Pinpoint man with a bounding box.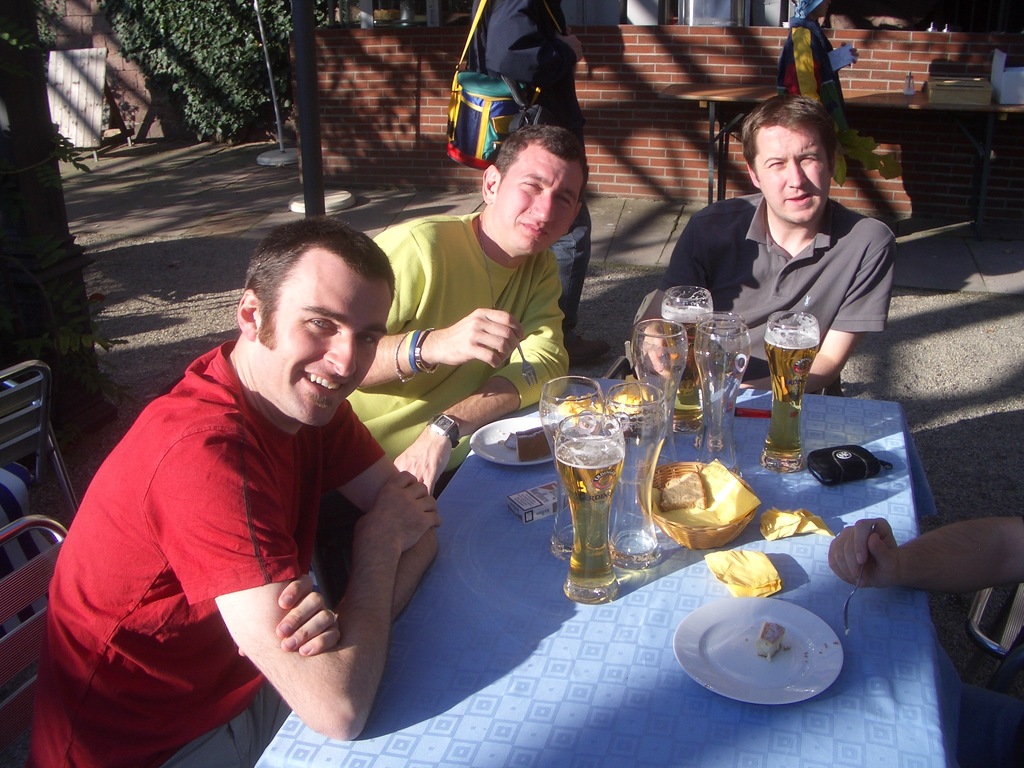
rect(346, 126, 589, 503).
